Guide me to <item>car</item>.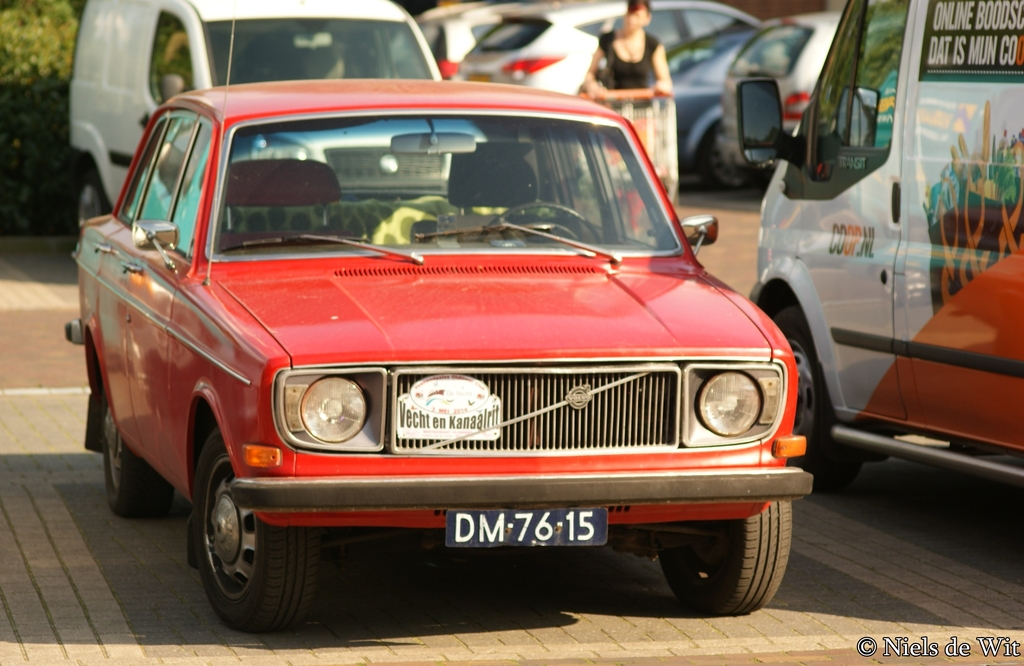
Guidance: bbox(666, 28, 751, 193).
